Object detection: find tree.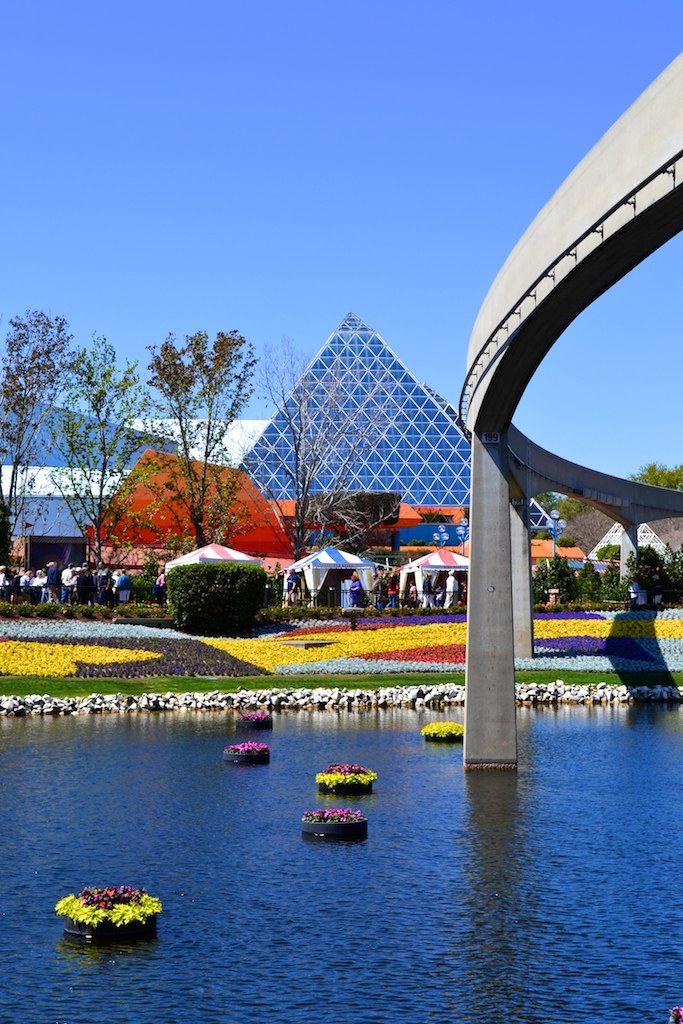
rect(627, 462, 682, 491).
